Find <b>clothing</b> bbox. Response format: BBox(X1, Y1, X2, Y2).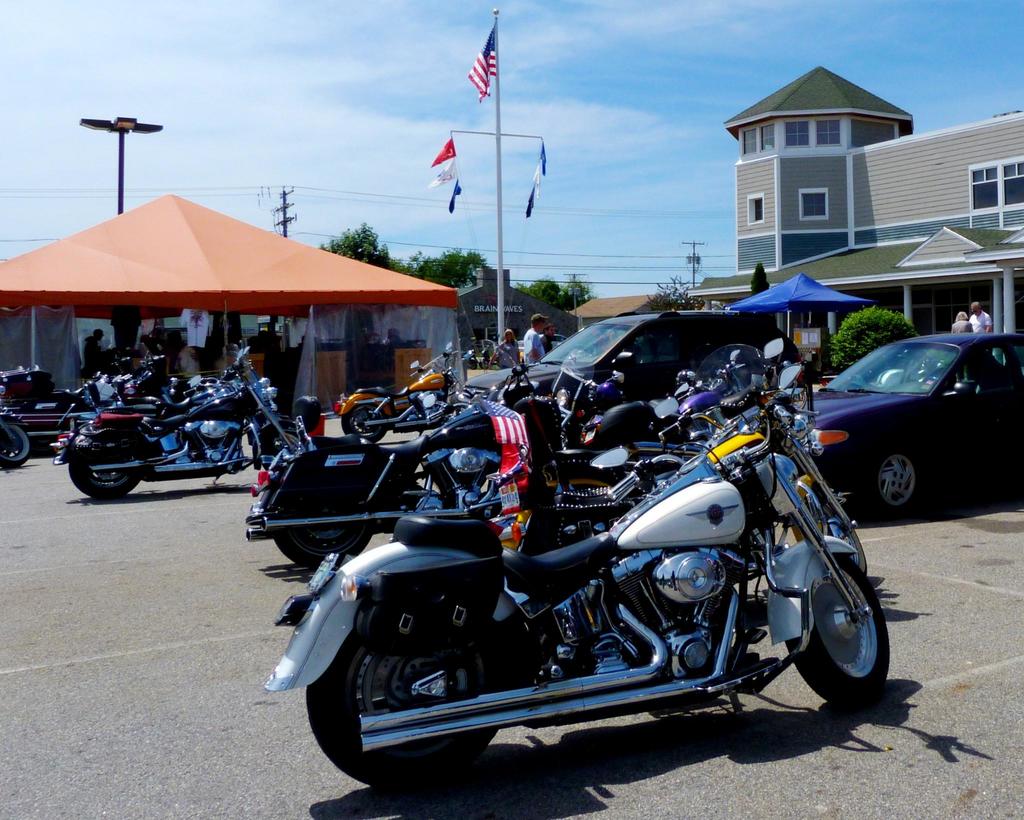
BBox(524, 326, 540, 358).
